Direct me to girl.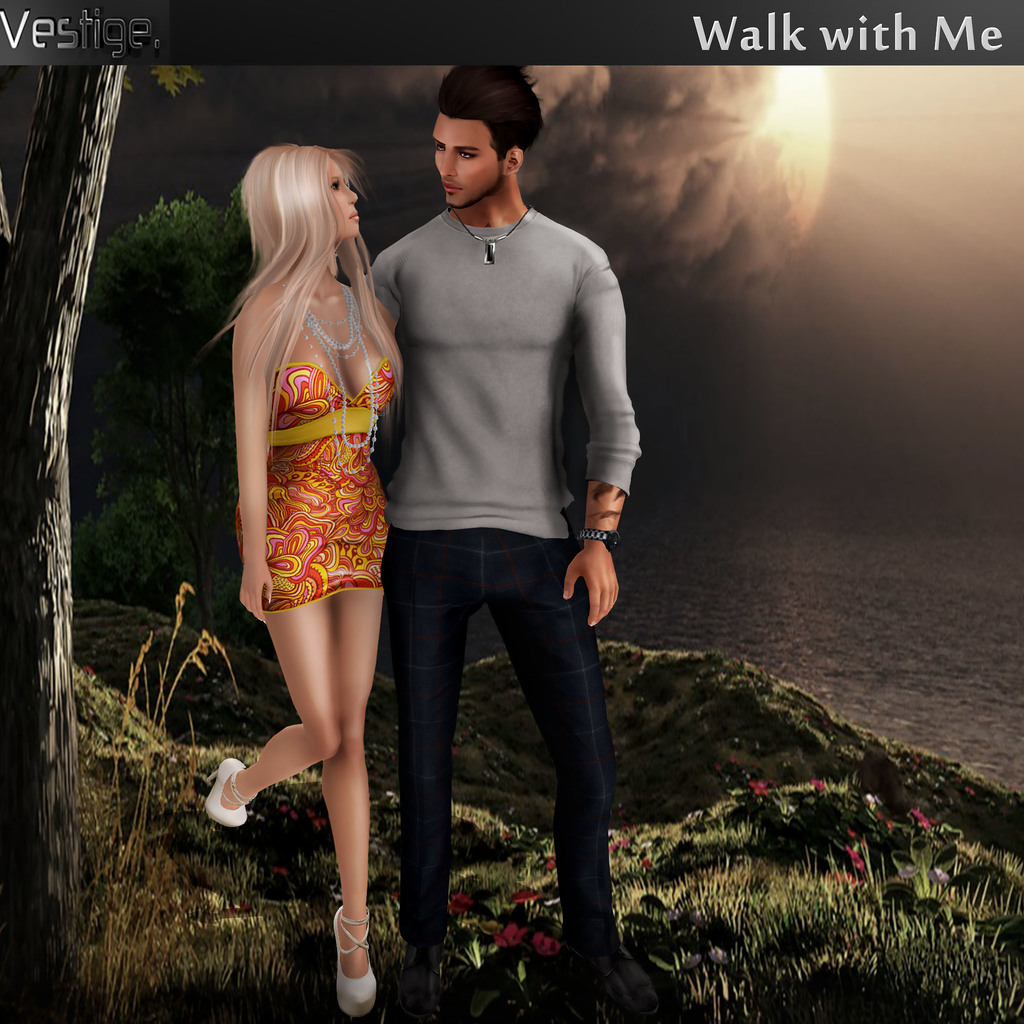
Direction: [204,144,404,1017].
